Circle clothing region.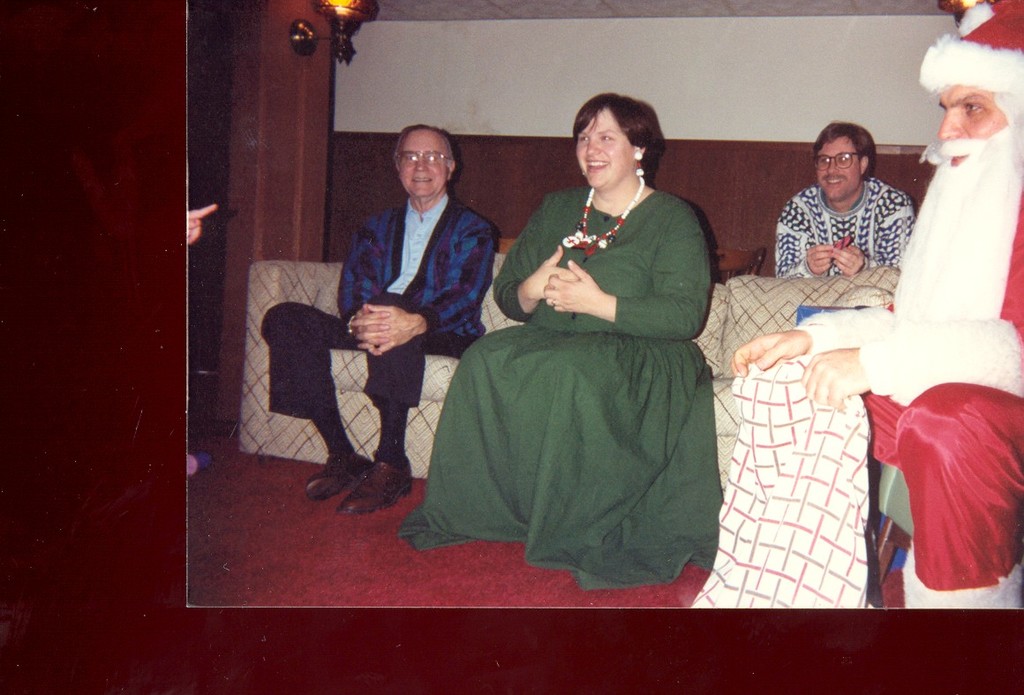
Region: (793, 186, 1023, 610).
